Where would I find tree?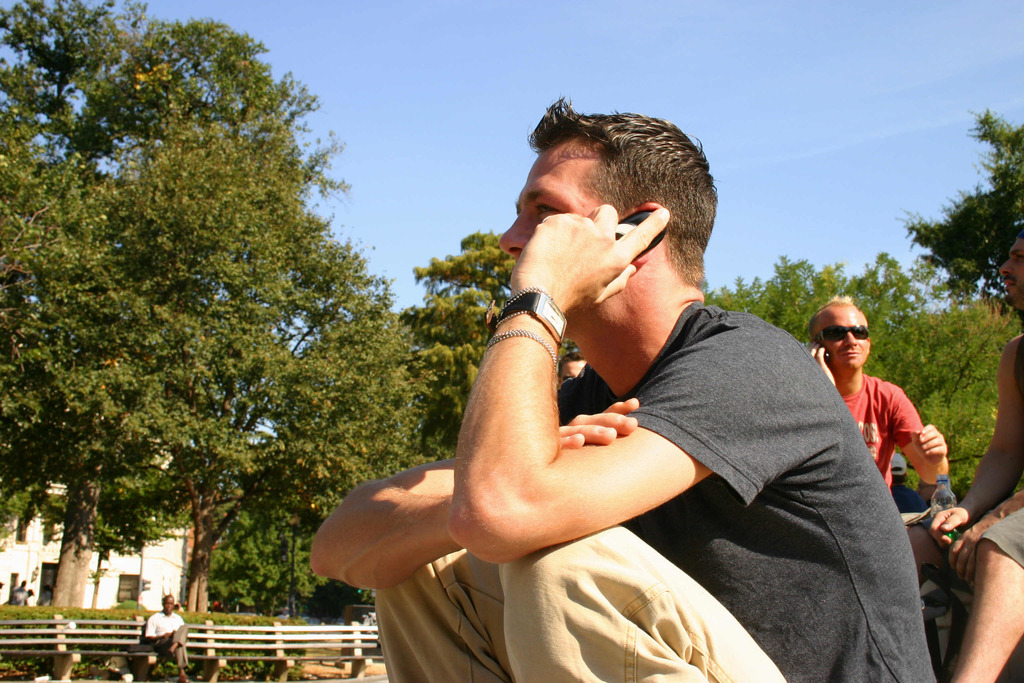
At [left=710, top=253, right=1023, bottom=497].
